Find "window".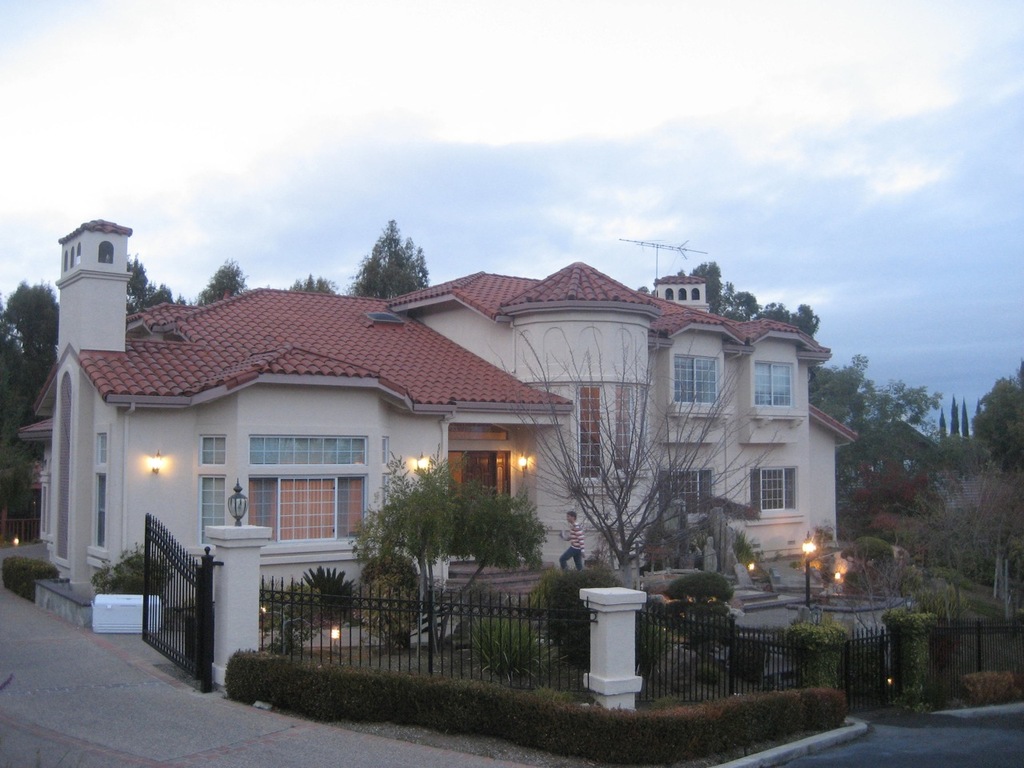
232/475/355/547.
